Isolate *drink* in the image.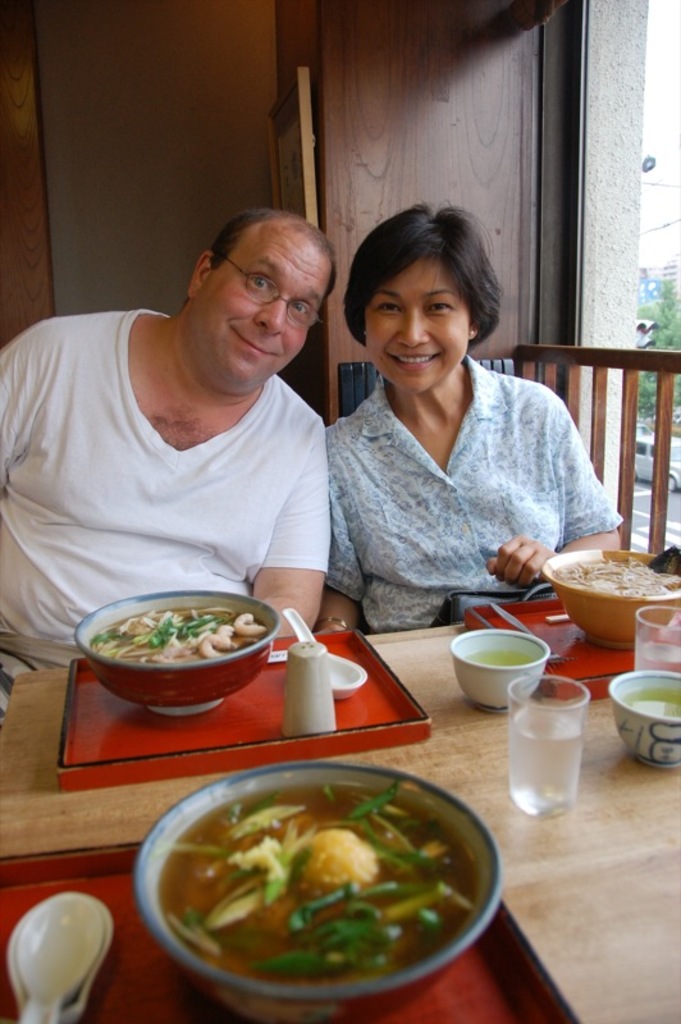
Isolated region: [511, 686, 603, 824].
